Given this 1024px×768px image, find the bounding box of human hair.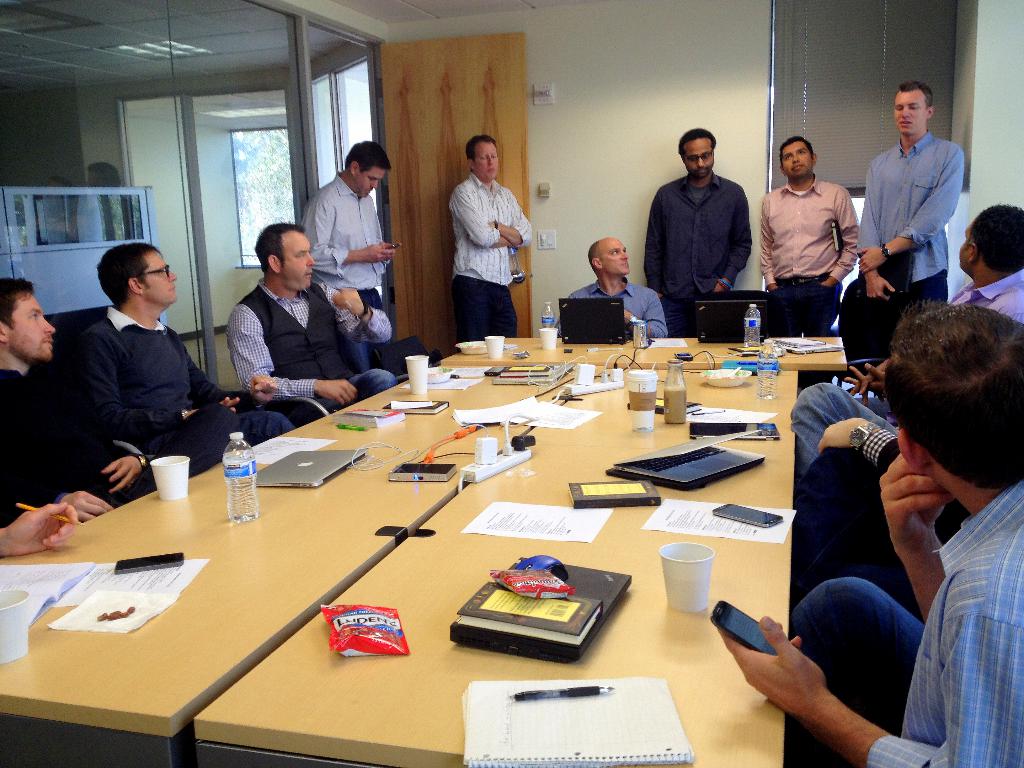
select_region(780, 135, 814, 172).
